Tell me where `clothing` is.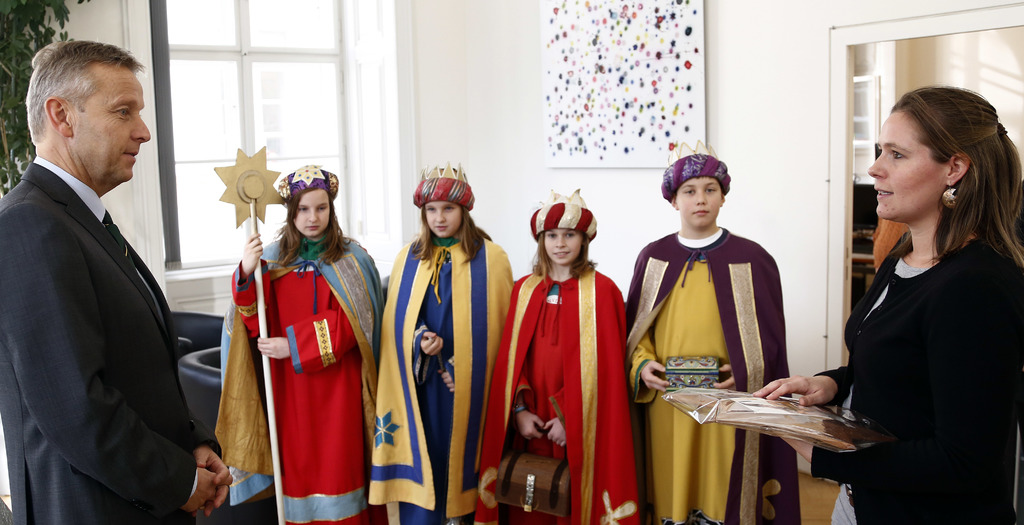
`clothing` is at {"x1": 0, "y1": 161, "x2": 221, "y2": 524}.
